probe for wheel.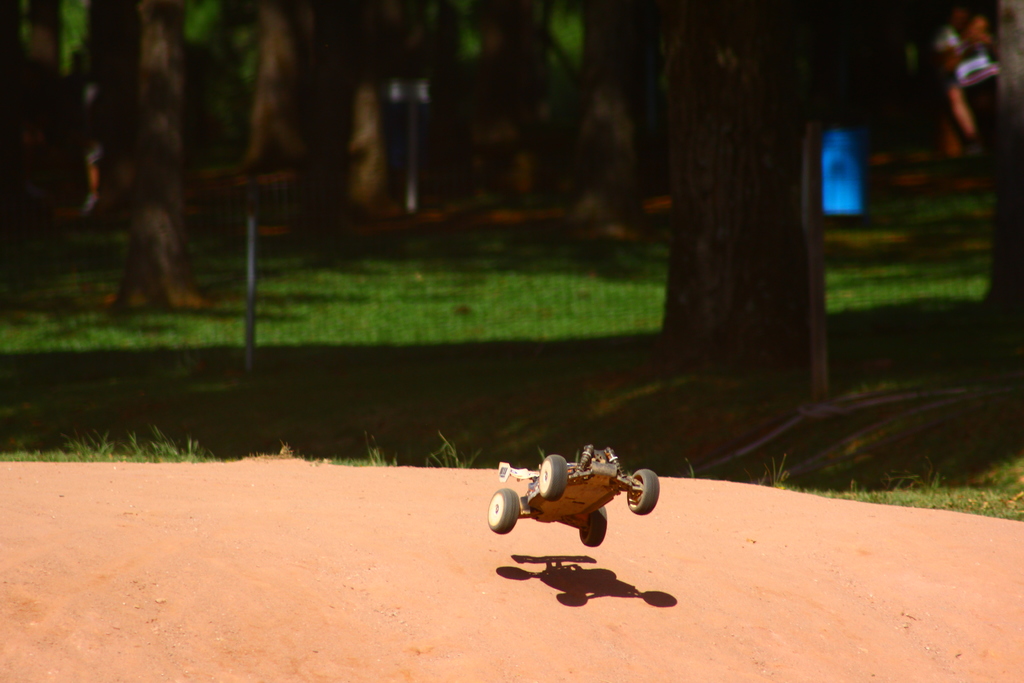
Probe result: detection(538, 457, 570, 502).
